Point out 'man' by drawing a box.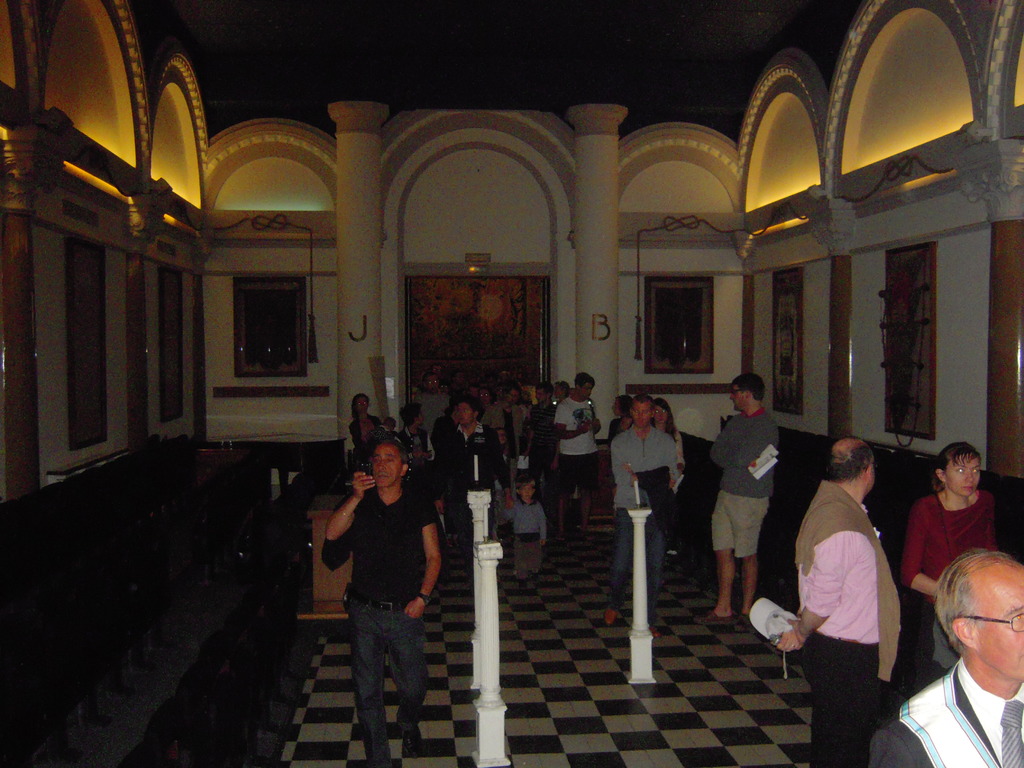
[left=774, top=427, right=894, bottom=767].
